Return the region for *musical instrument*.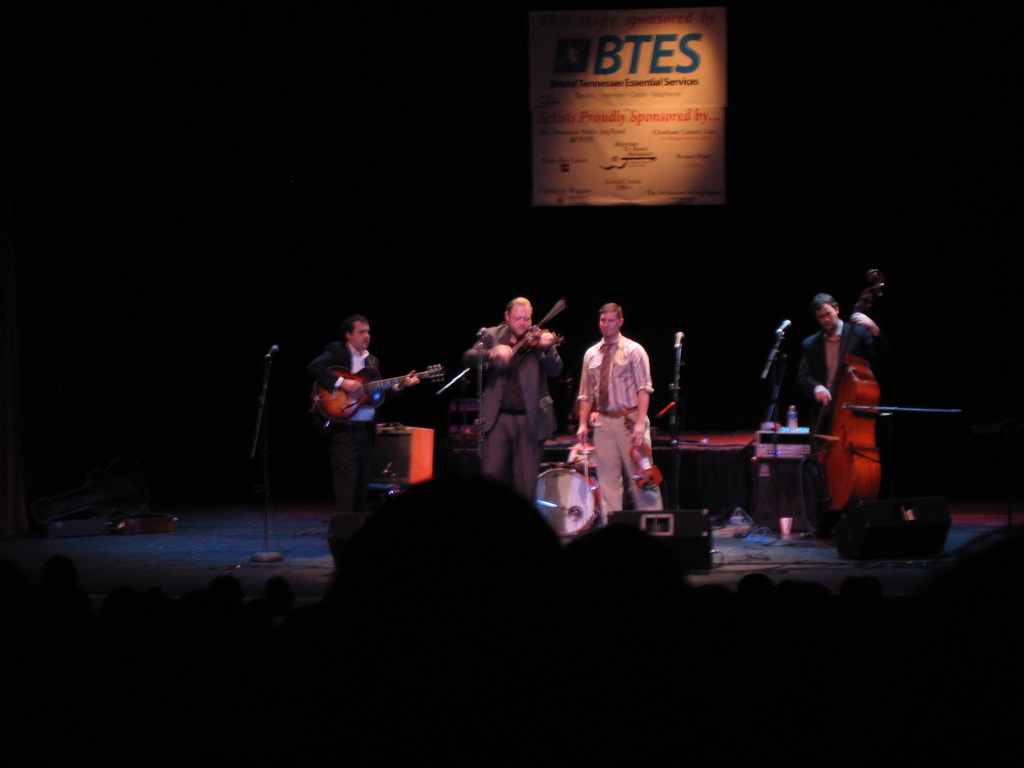
locate(312, 359, 451, 424).
